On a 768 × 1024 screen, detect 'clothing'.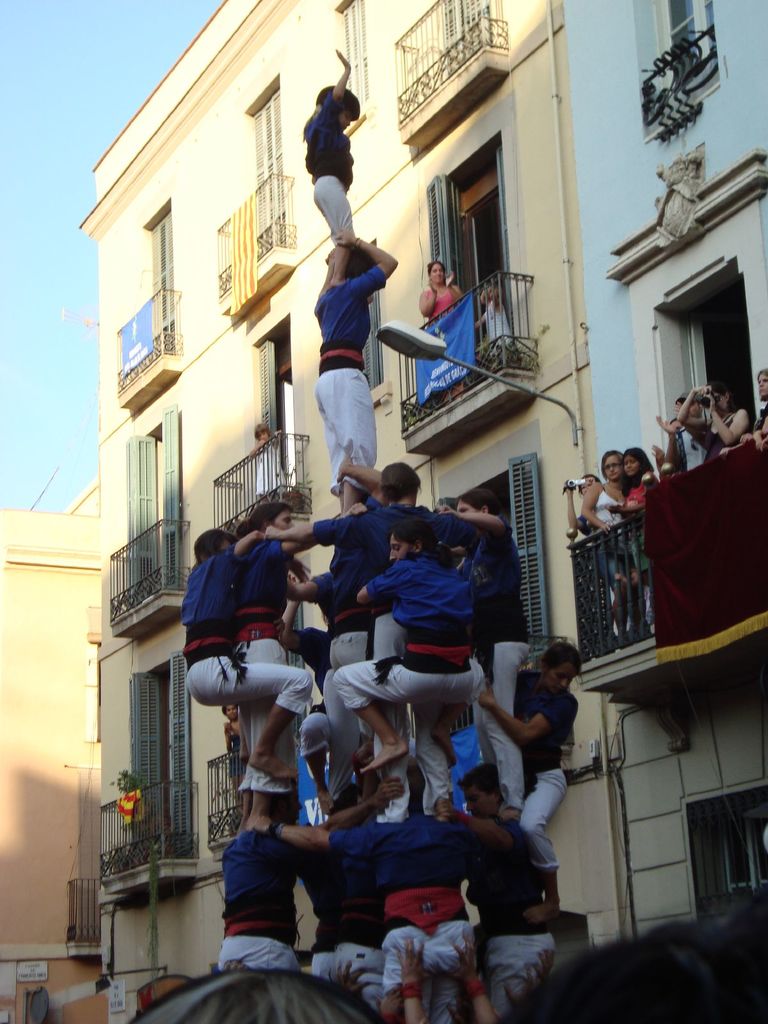
locate(310, 497, 458, 616).
